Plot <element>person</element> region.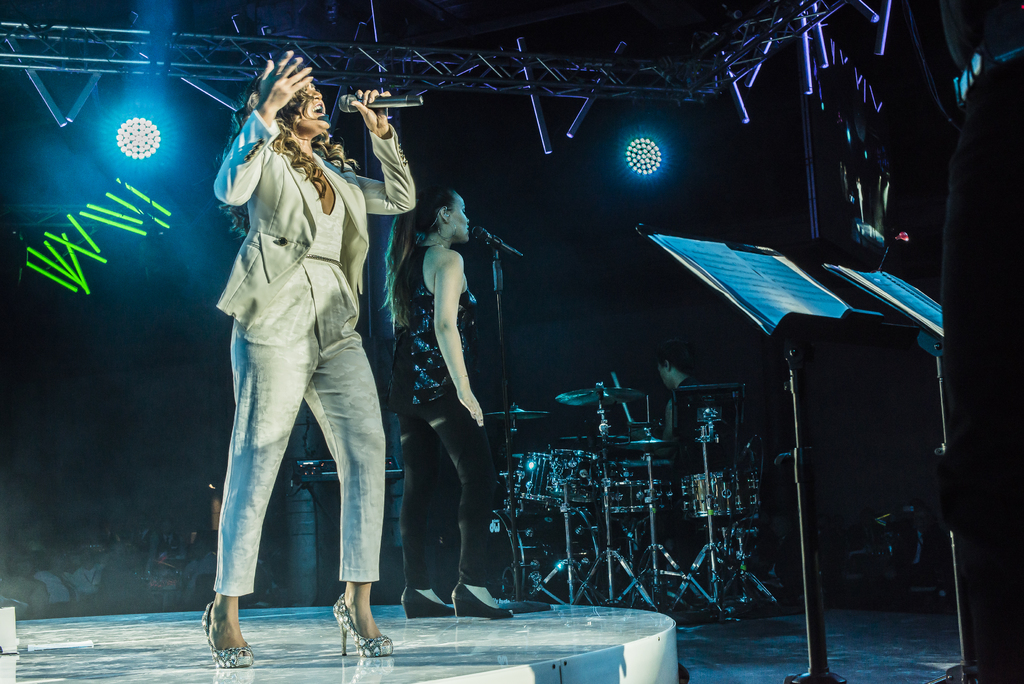
Plotted at bbox(383, 170, 519, 619).
